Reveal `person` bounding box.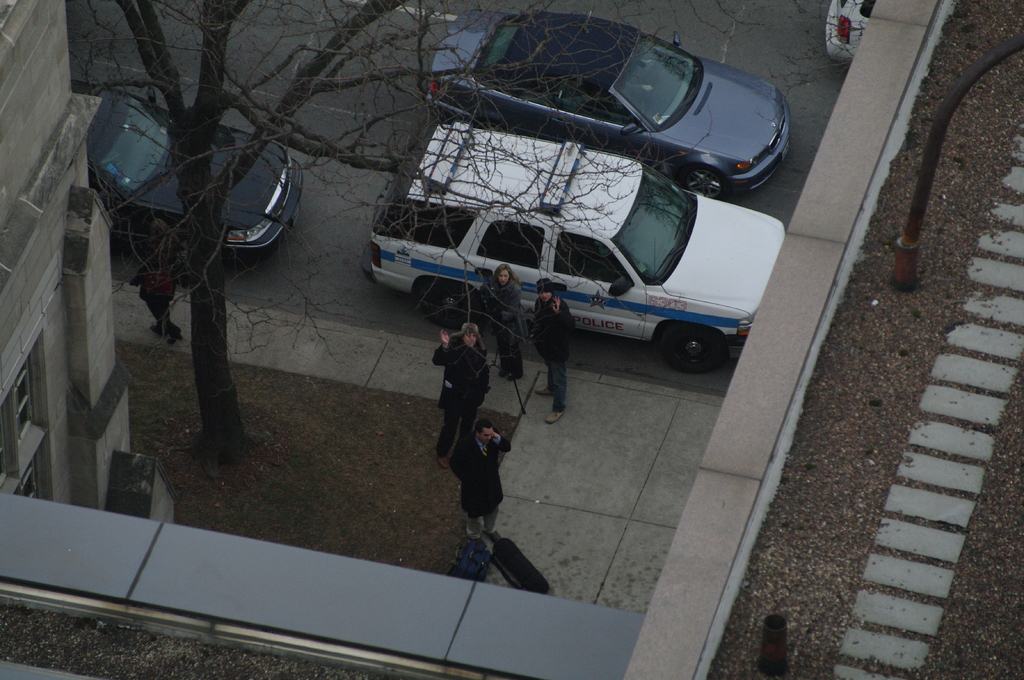
Revealed: Rect(474, 262, 529, 377).
